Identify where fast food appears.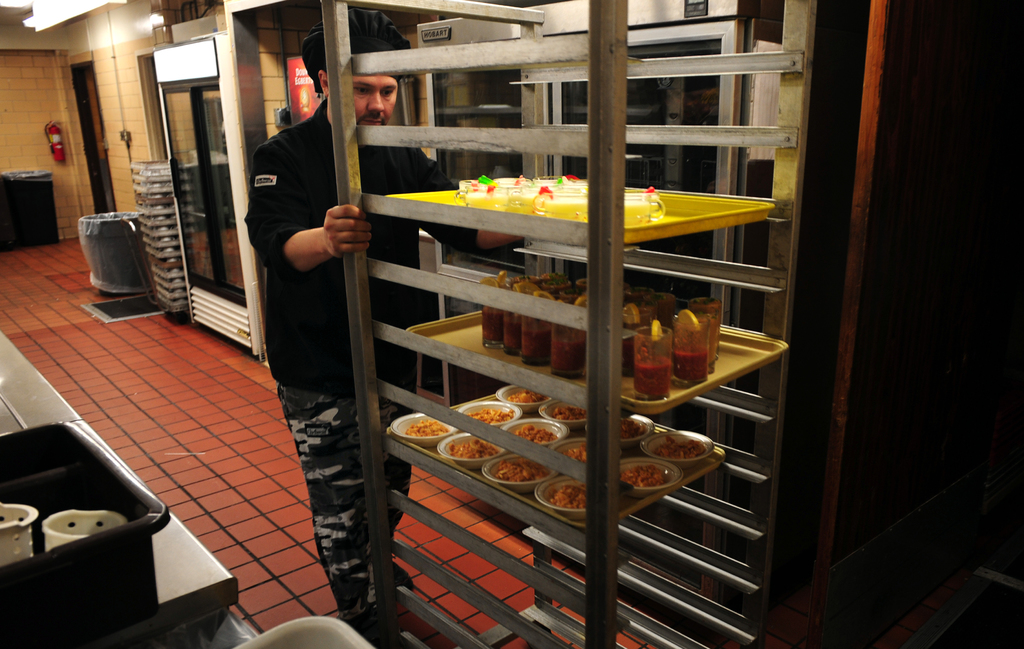
Appears at l=669, t=317, r=709, b=385.
